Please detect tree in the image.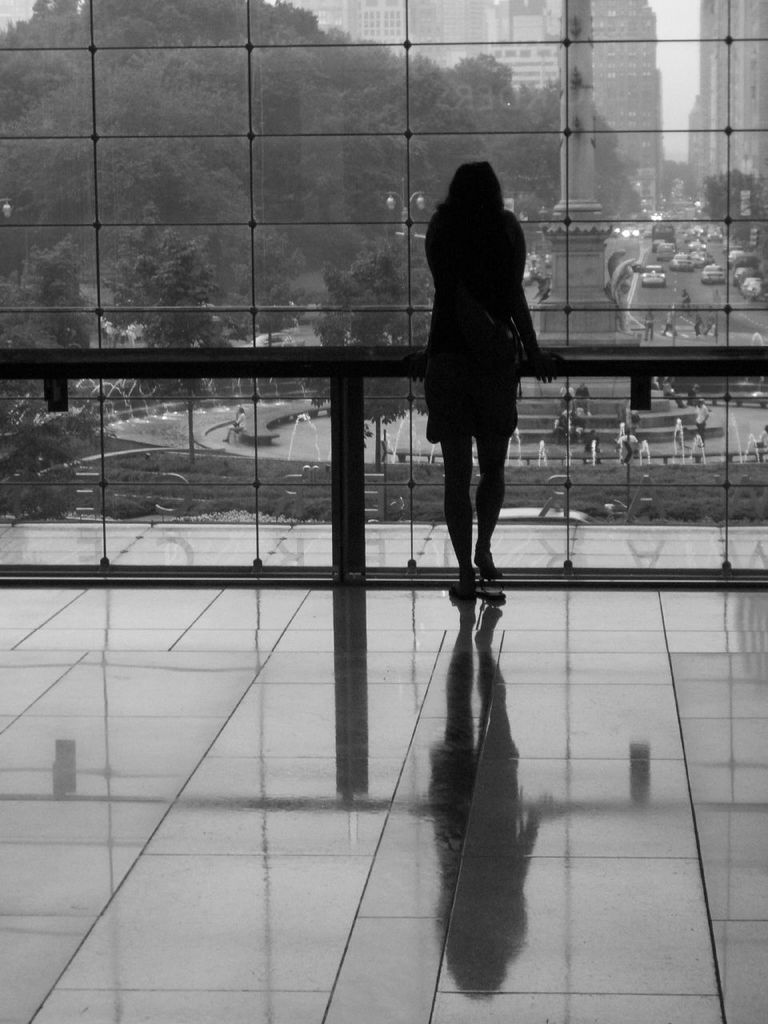
bbox(113, 228, 228, 401).
